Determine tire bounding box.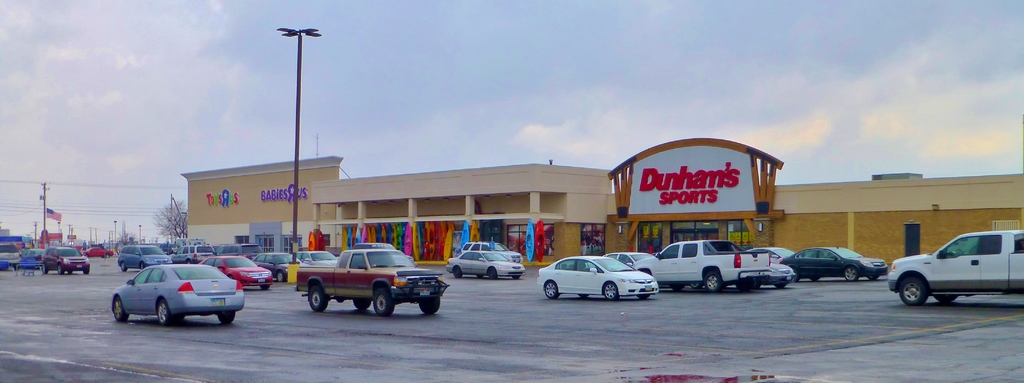
Determined: bbox=(66, 268, 74, 274).
